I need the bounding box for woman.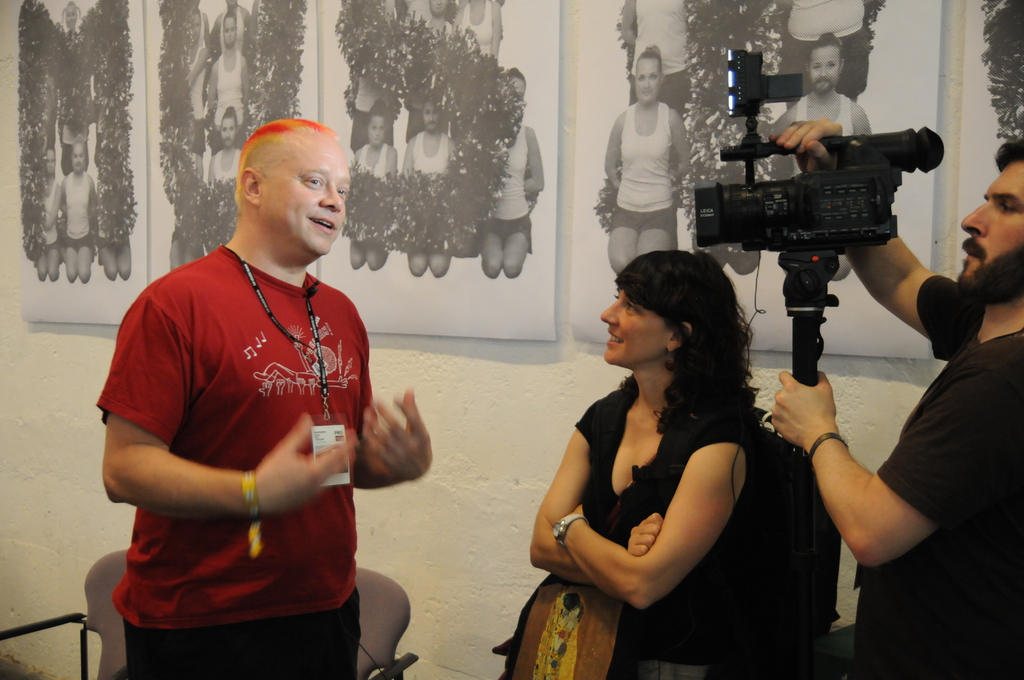
Here it is: select_region(403, 95, 456, 279).
